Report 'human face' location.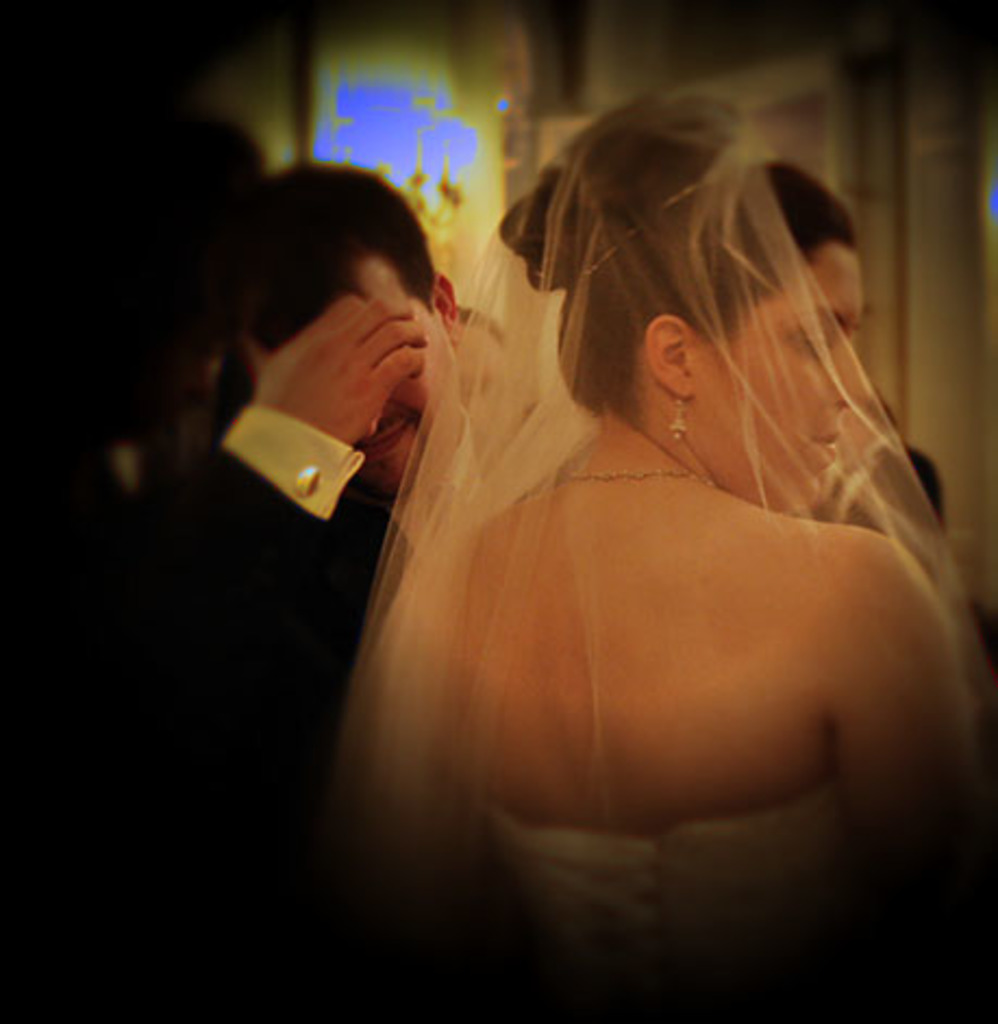
Report: {"x1": 261, "y1": 259, "x2": 465, "y2": 509}.
